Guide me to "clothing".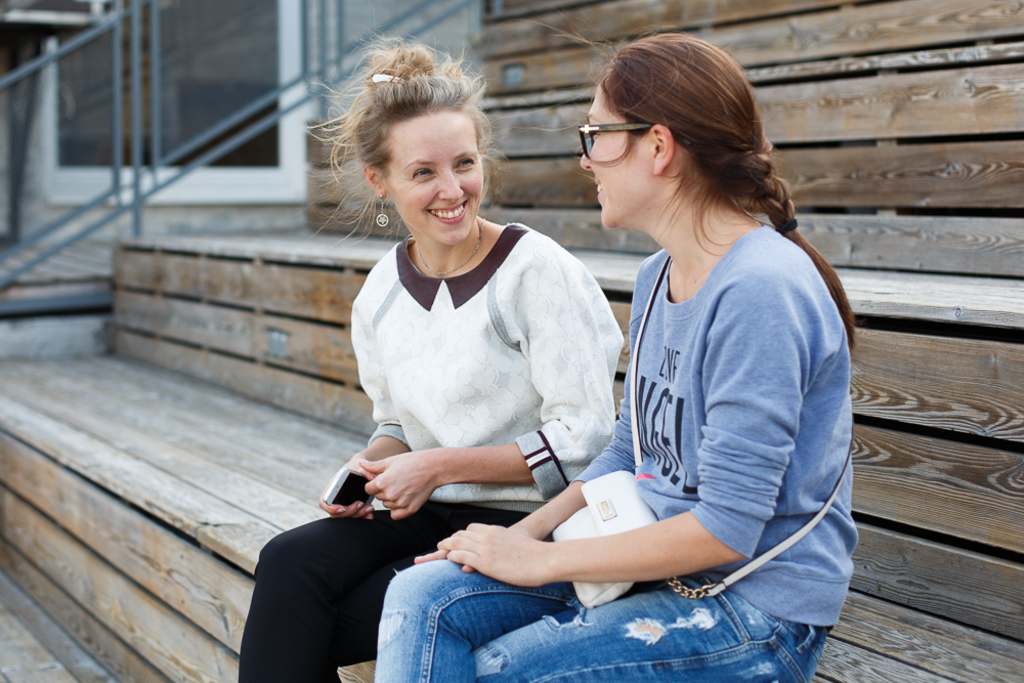
Guidance: region(238, 219, 624, 682).
